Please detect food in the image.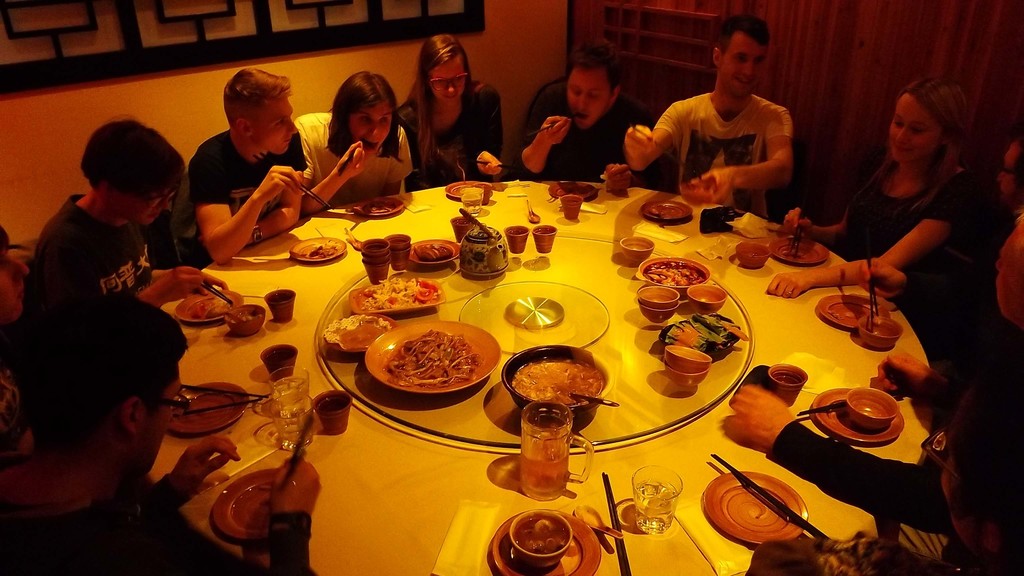
{"left": 359, "top": 276, "right": 438, "bottom": 314}.
